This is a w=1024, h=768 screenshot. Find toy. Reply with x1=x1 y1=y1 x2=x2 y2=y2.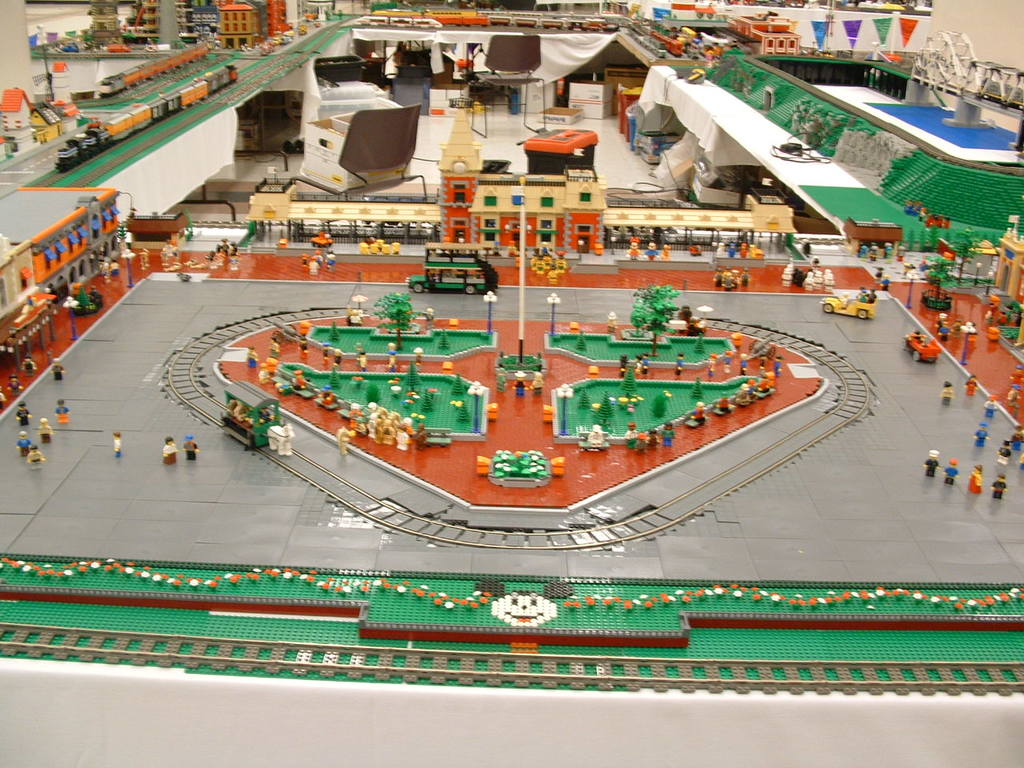
x1=717 y1=394 x2=727 y2=410.
